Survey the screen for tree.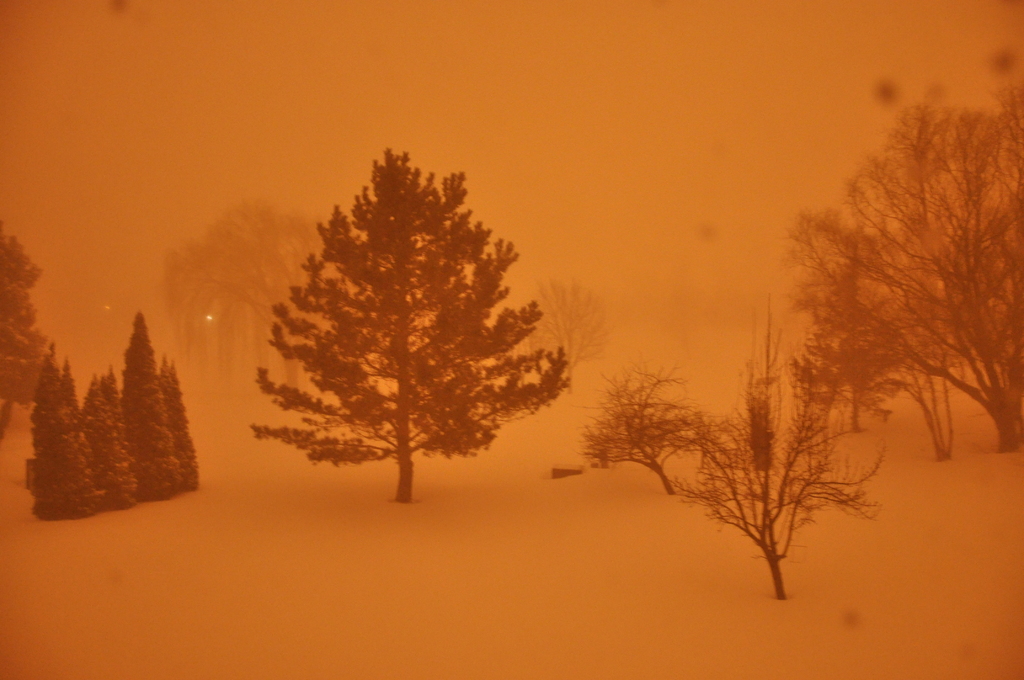
Survey found: l=803, t=271, r=902, b=434.
